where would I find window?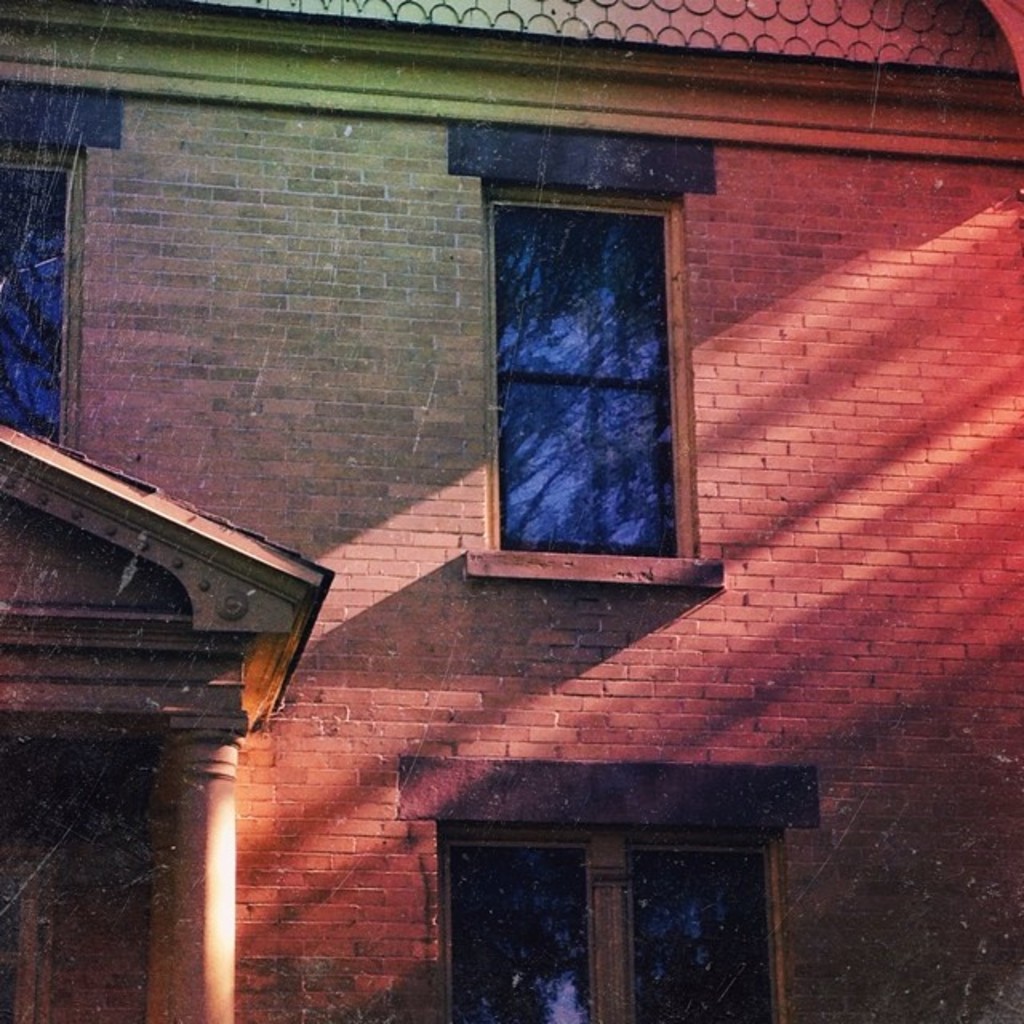
At 432,829,782,1022.
